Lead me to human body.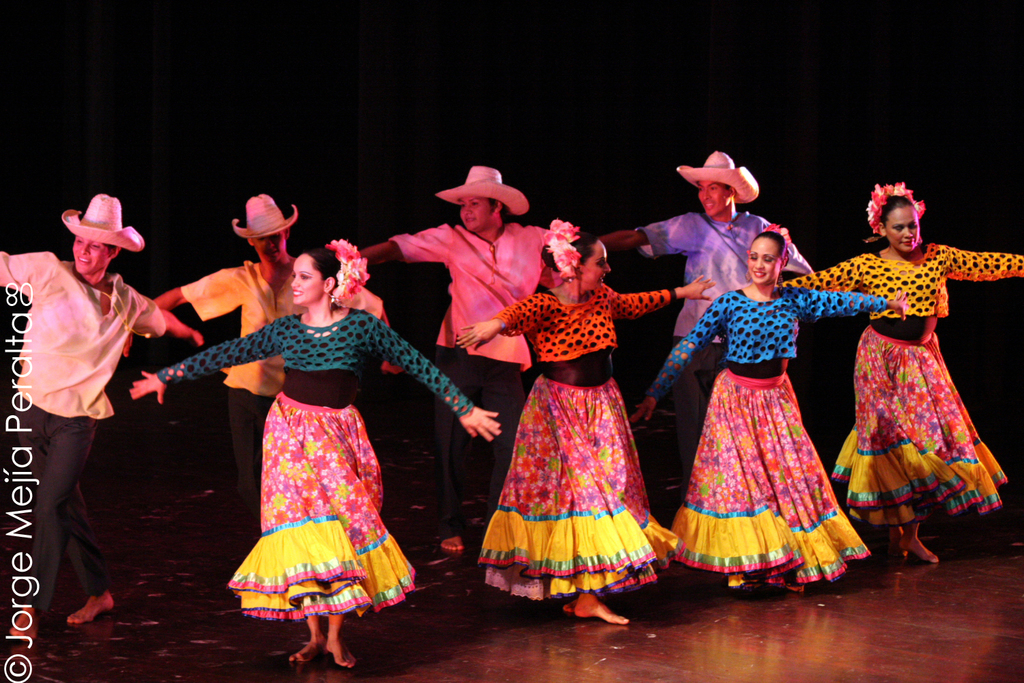
Lead to box=[600, 211, 814, 475].
